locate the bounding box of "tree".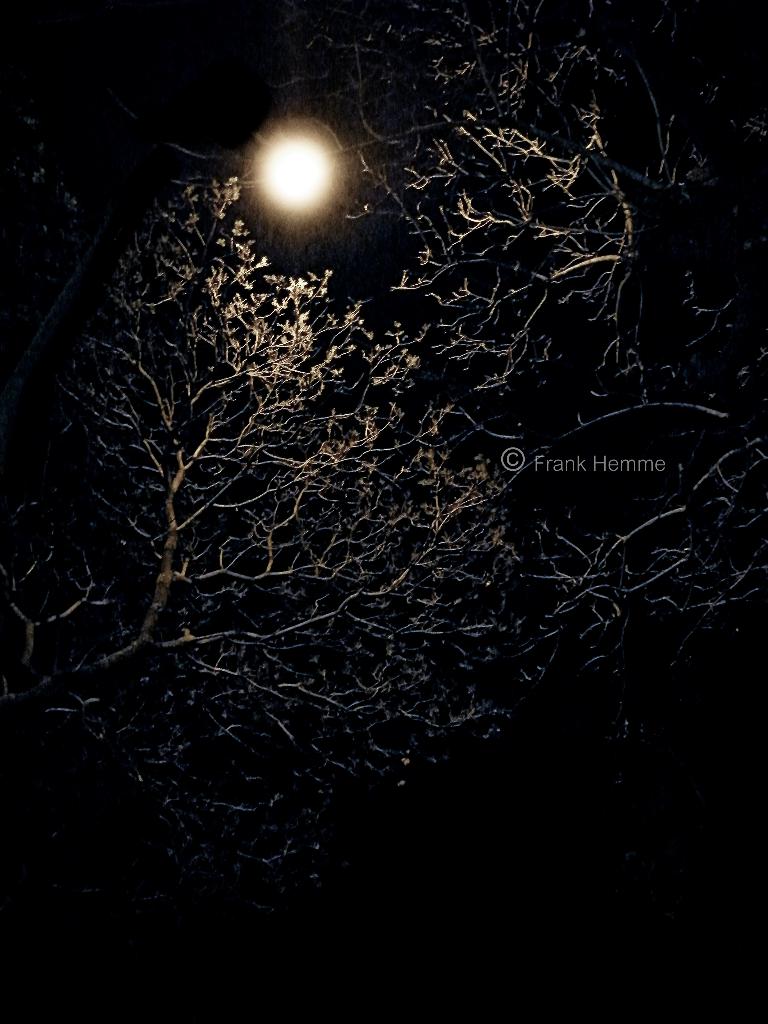
Bounding box: (285,0,767,703).
